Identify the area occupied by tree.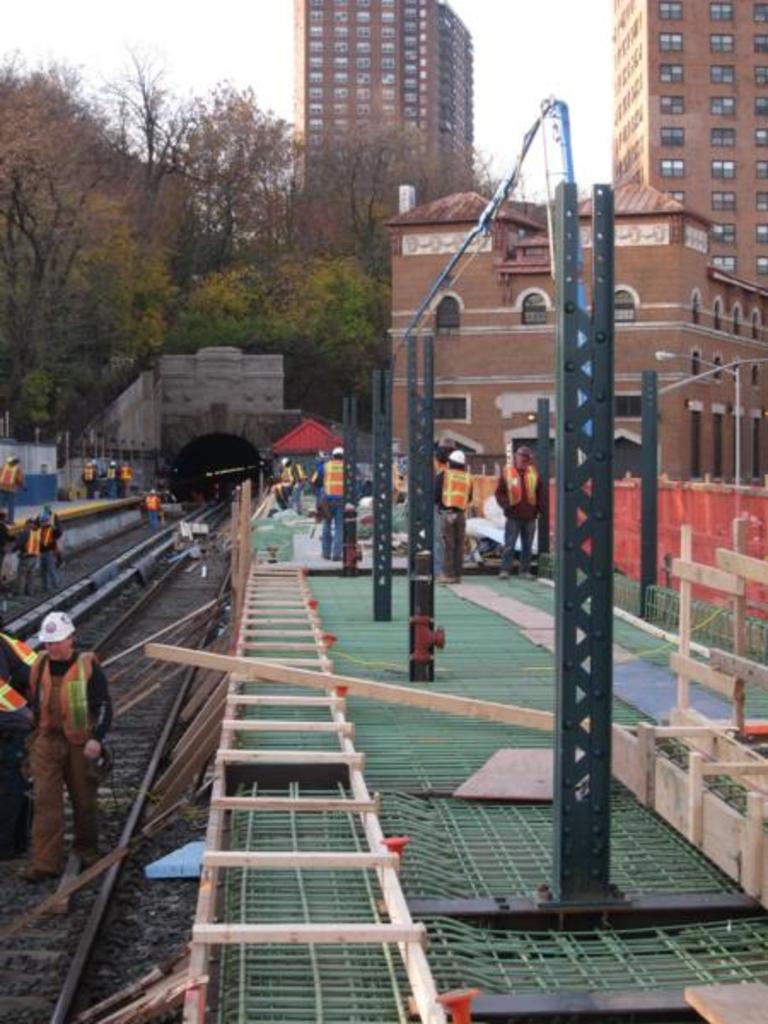
Area: <region>512, 164, 579, 253</region>.
